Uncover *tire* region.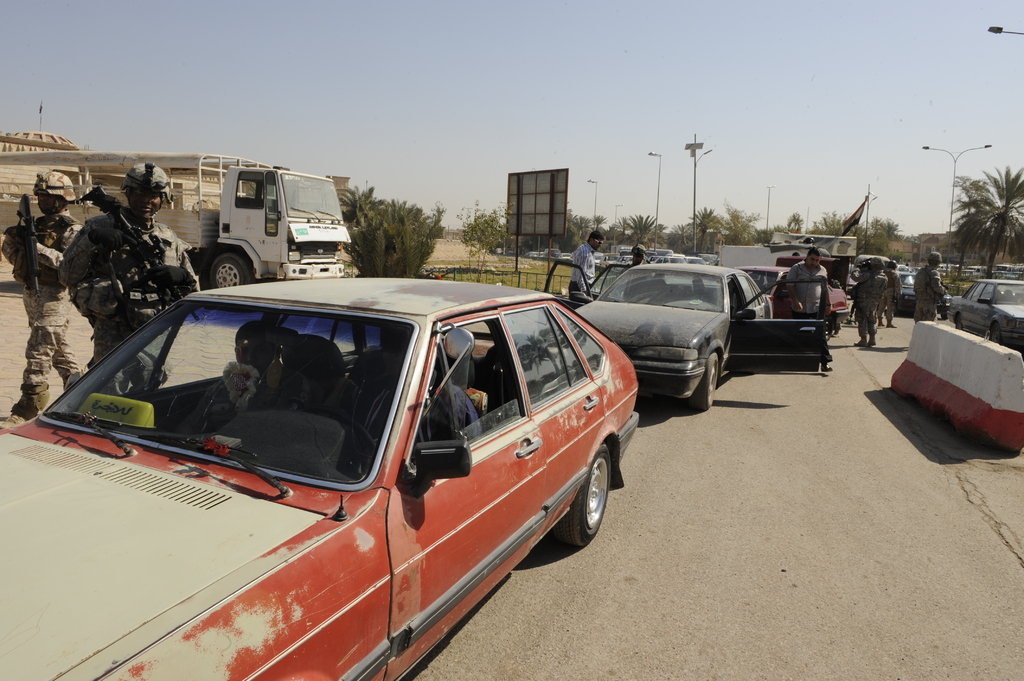
Uncovered: [940,311,950,319].
